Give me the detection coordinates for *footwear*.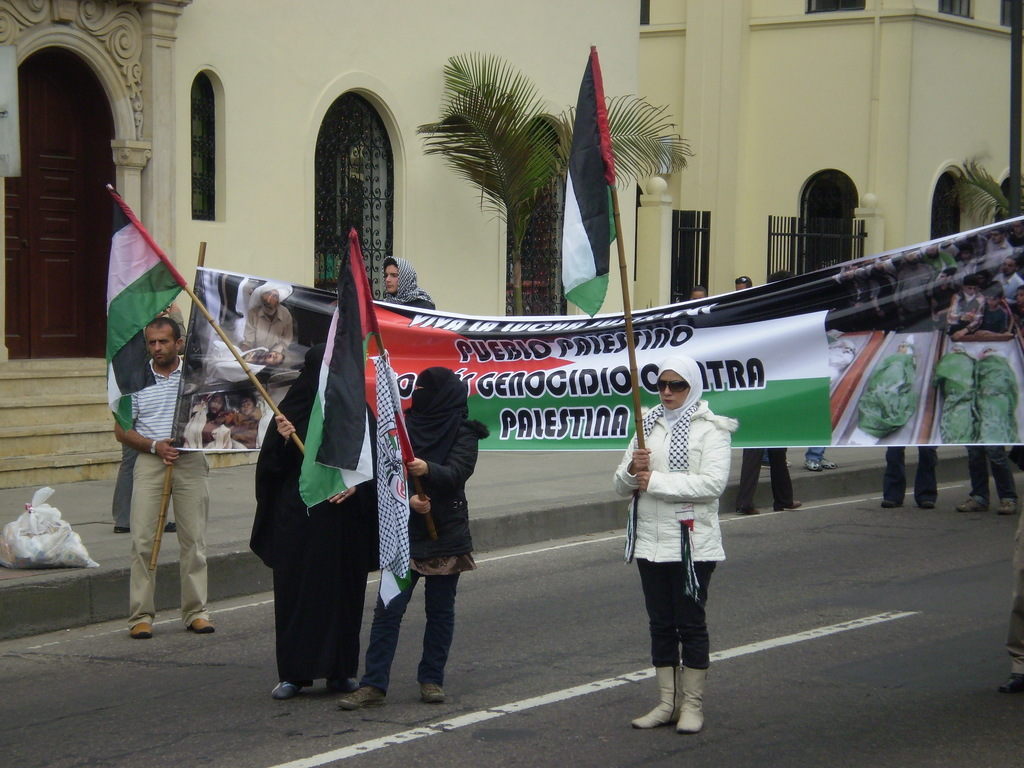
x1=164 y1=518 x2=179 y2=532.
